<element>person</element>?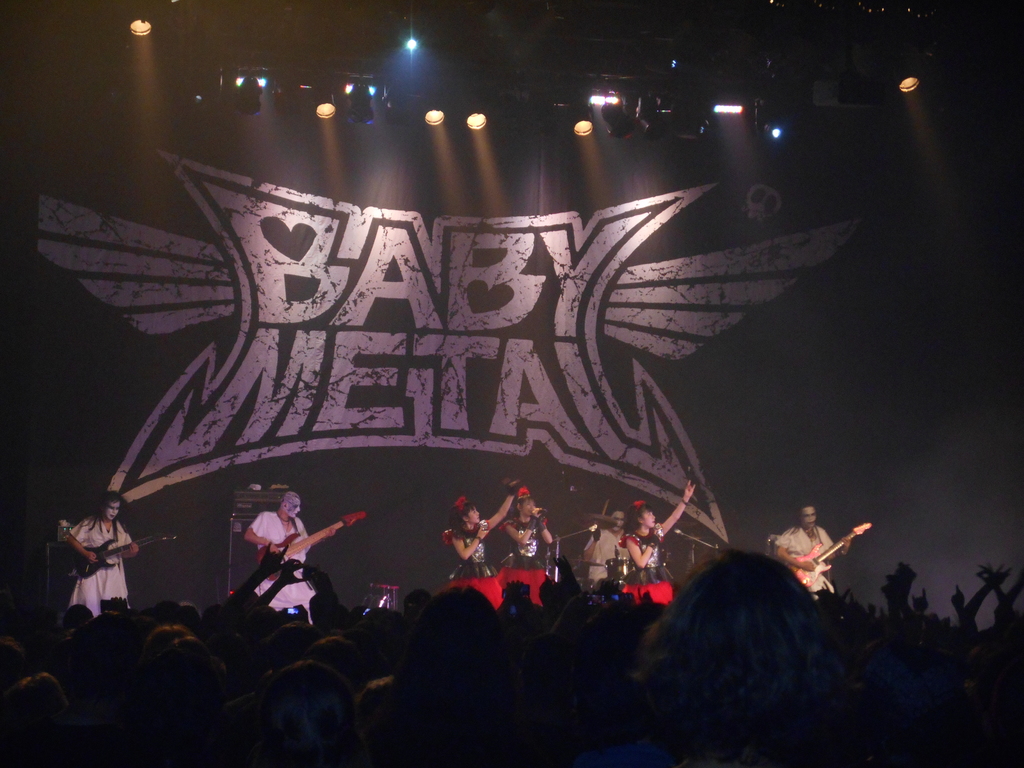
x1=61, y1=490, x2=147, y2=623
